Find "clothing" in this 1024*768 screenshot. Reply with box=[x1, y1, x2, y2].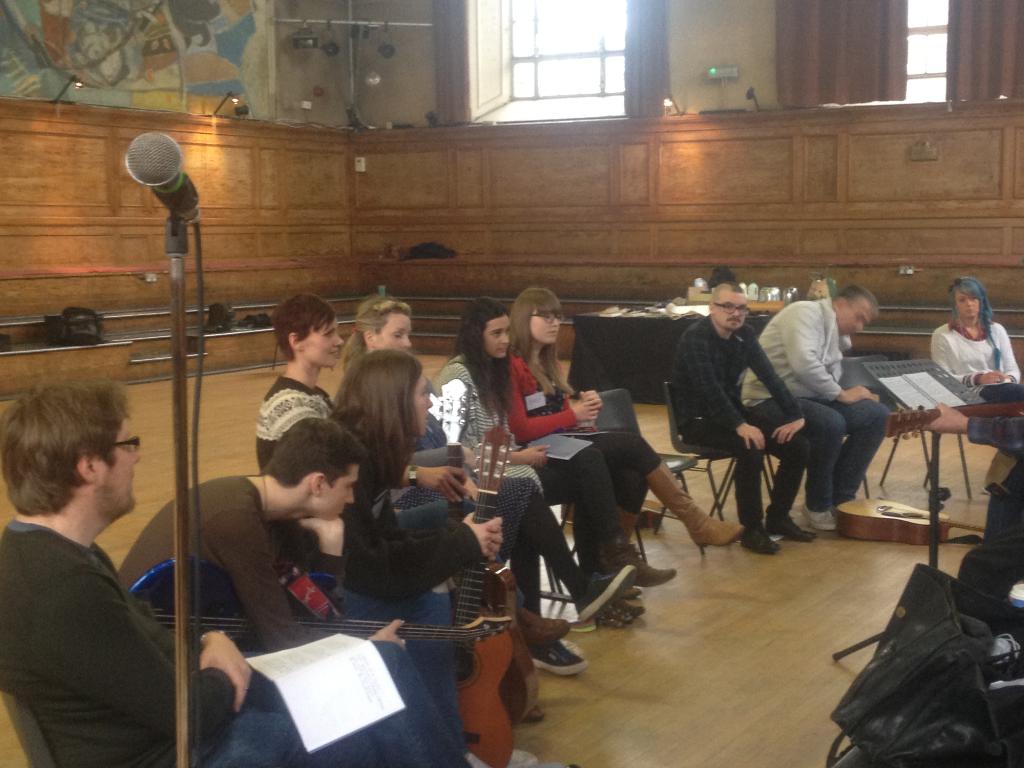
box=[431, 349, 640, 576].
